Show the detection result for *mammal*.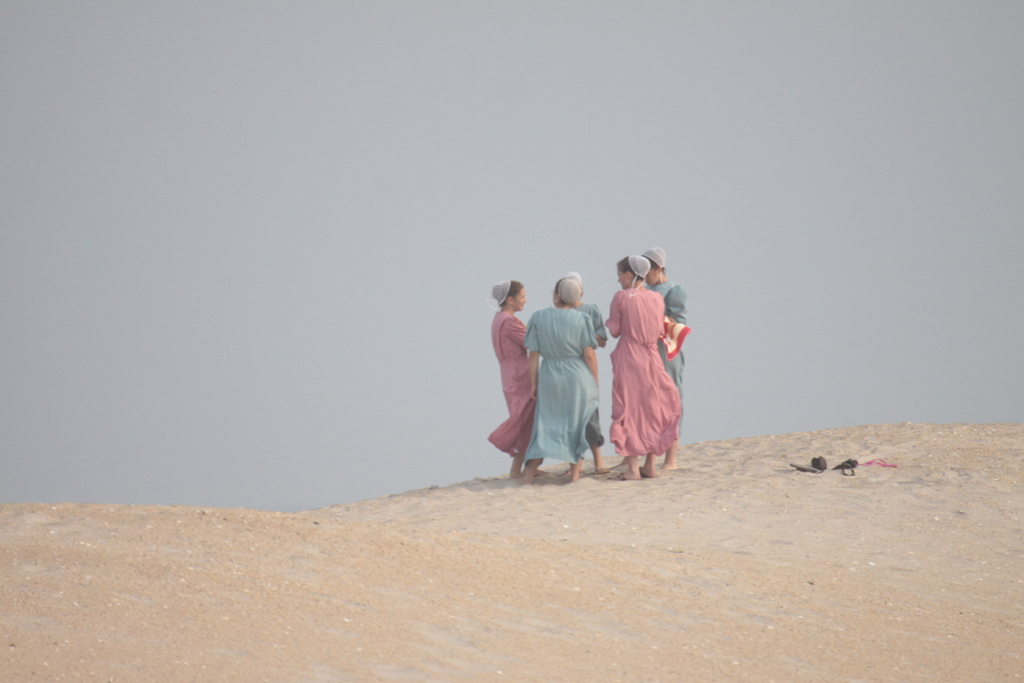
pyautogui.locateOnScreen(598, 249, 682, 480).
